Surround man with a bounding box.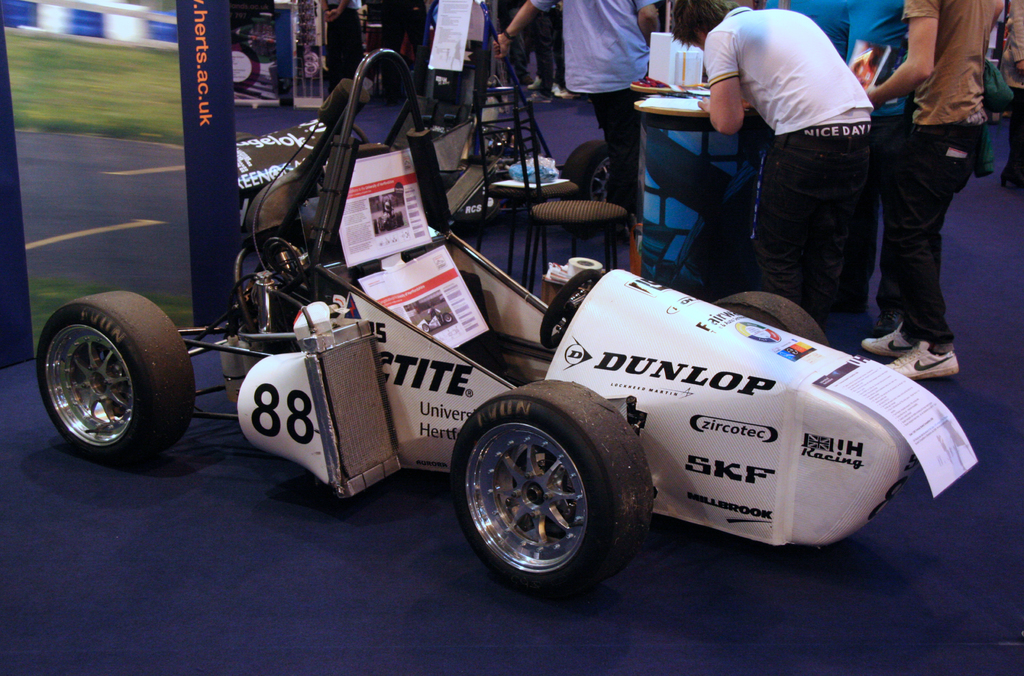
box(765, 0, 886, 136).
